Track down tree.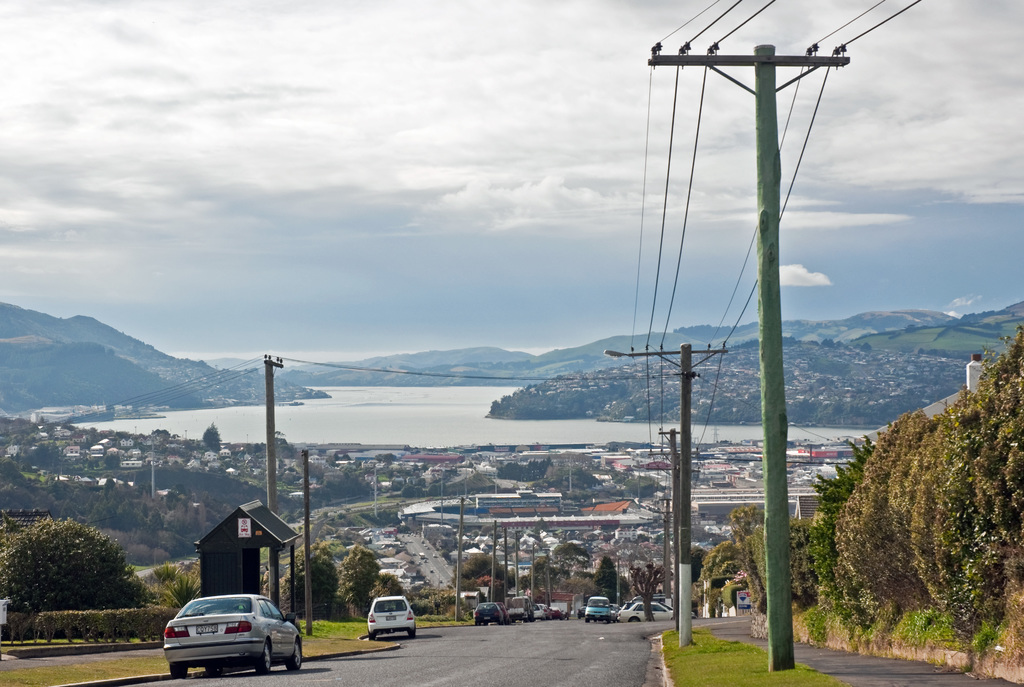
Tracked to [left=33, top=417, right=47, bottom=424].
